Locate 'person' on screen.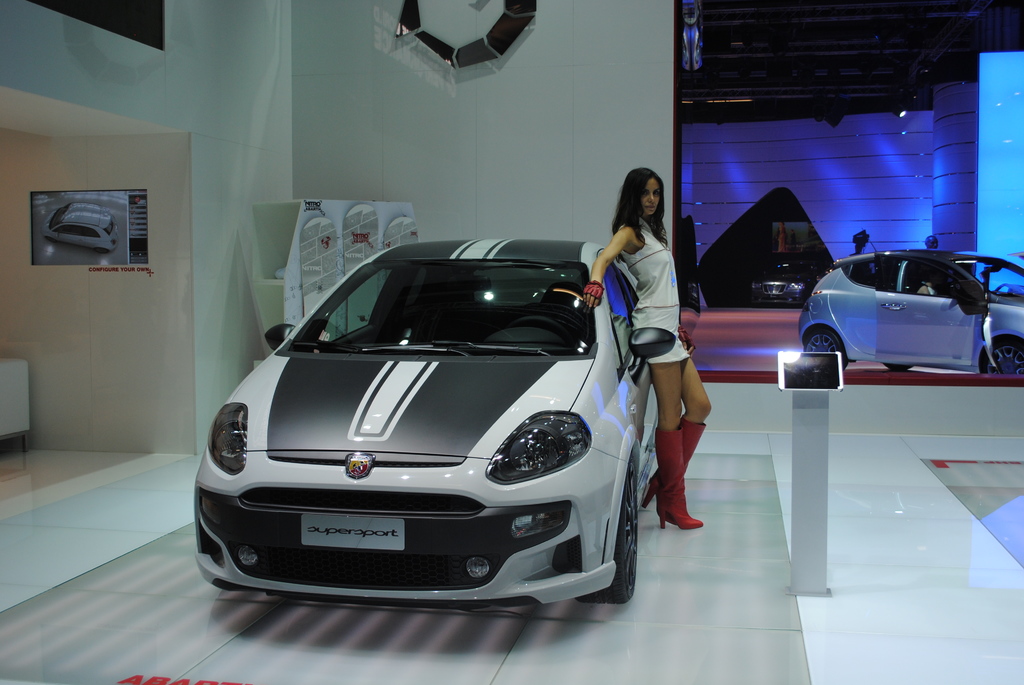
On screen at BBox(924, 233, 939, 252).
